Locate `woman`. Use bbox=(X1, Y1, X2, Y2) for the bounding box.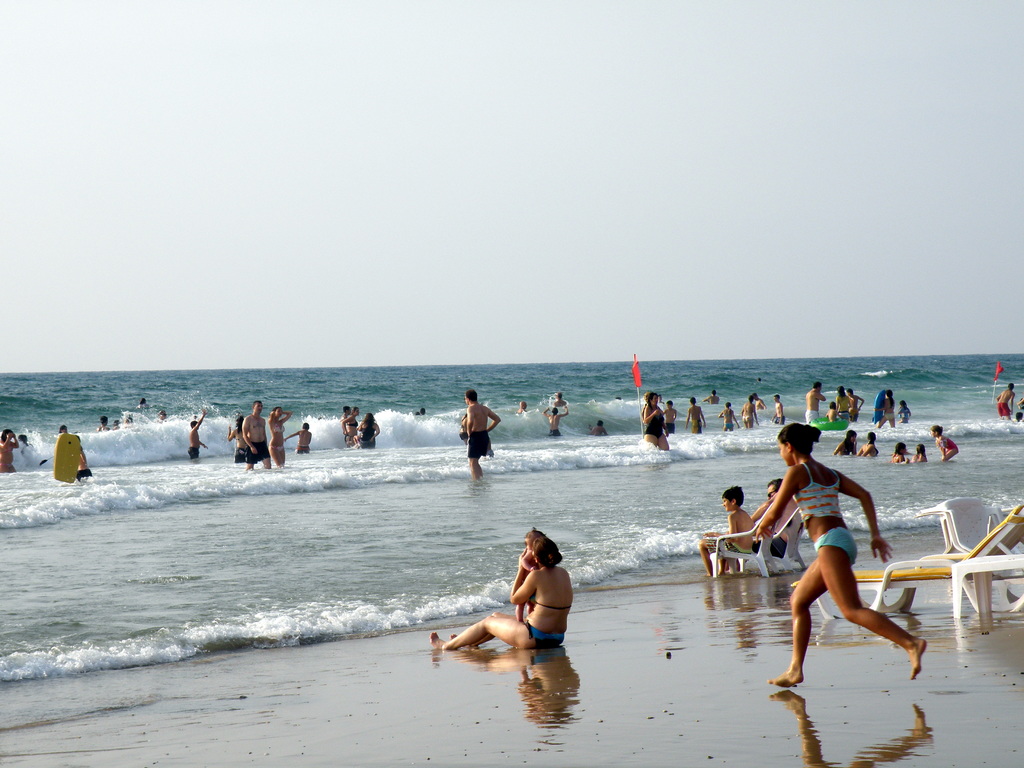
bbox=(268, 404, 292, 467).
